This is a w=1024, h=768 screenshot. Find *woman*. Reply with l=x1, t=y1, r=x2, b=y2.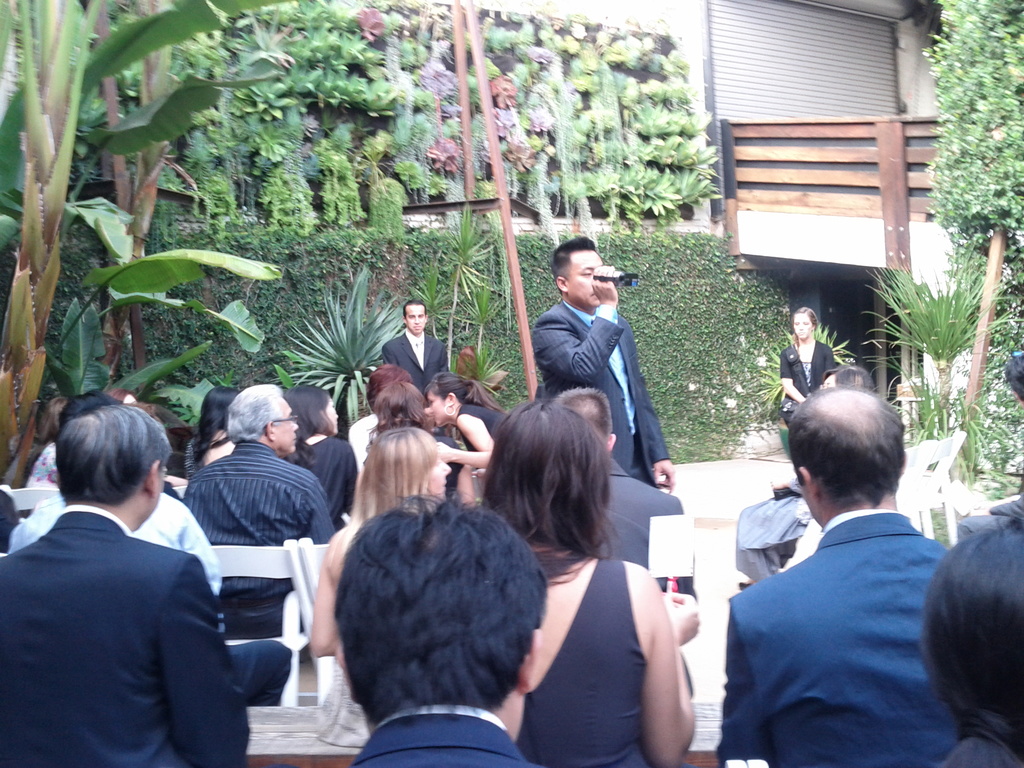
l=433, t=374, r=526, b=468.
